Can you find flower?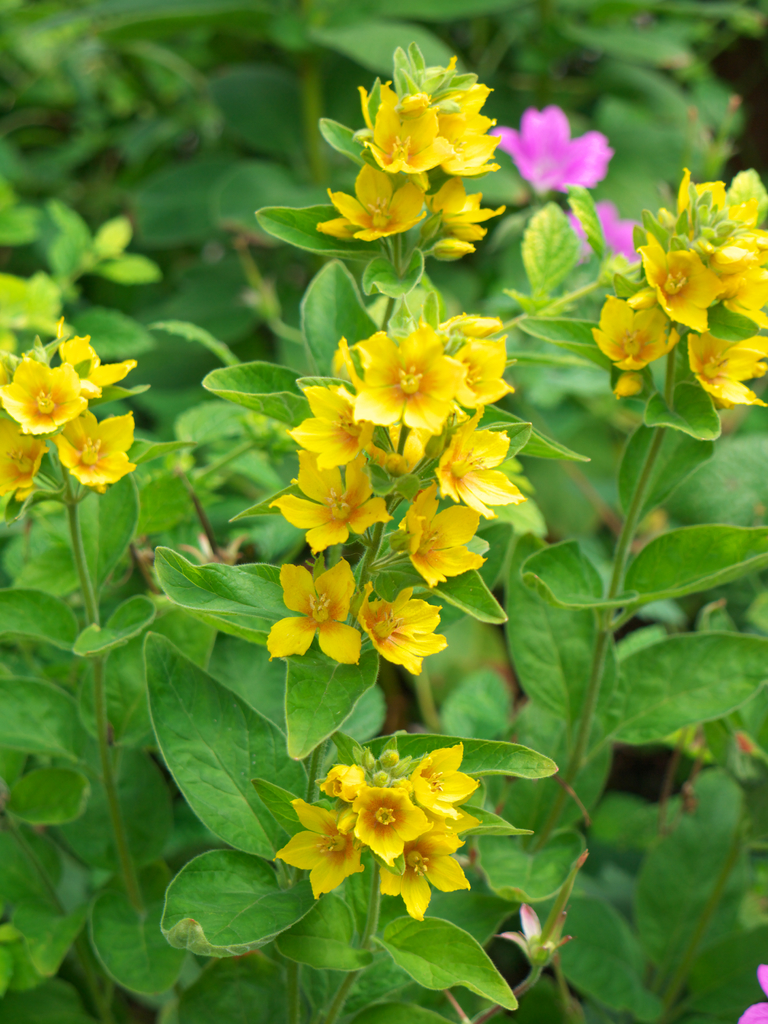
Yes, bounding box: {"x1": 442, "y1": 232, "x2": 475, "y2": 260}.
